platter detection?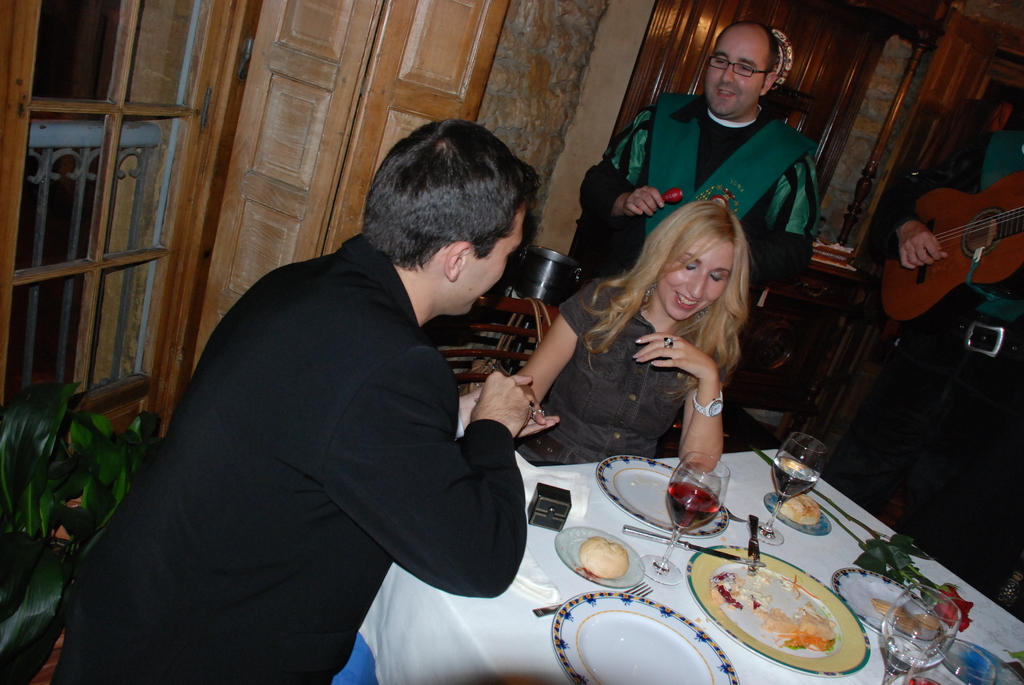
locate(834, 567, 939, 636)
